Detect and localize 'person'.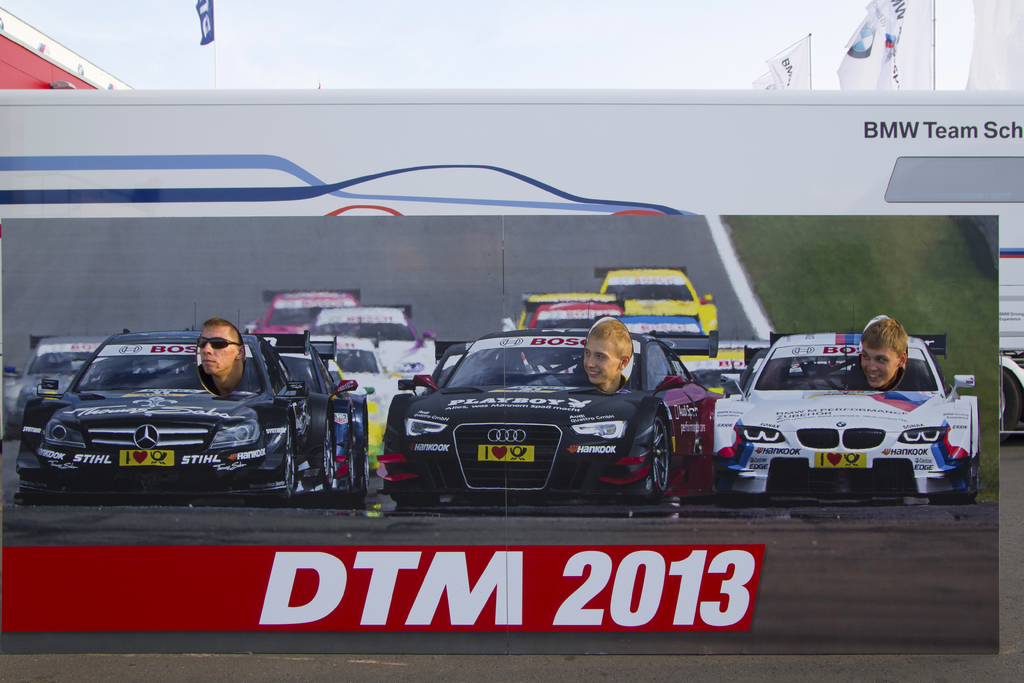
Localized at 584/318/633/395.
